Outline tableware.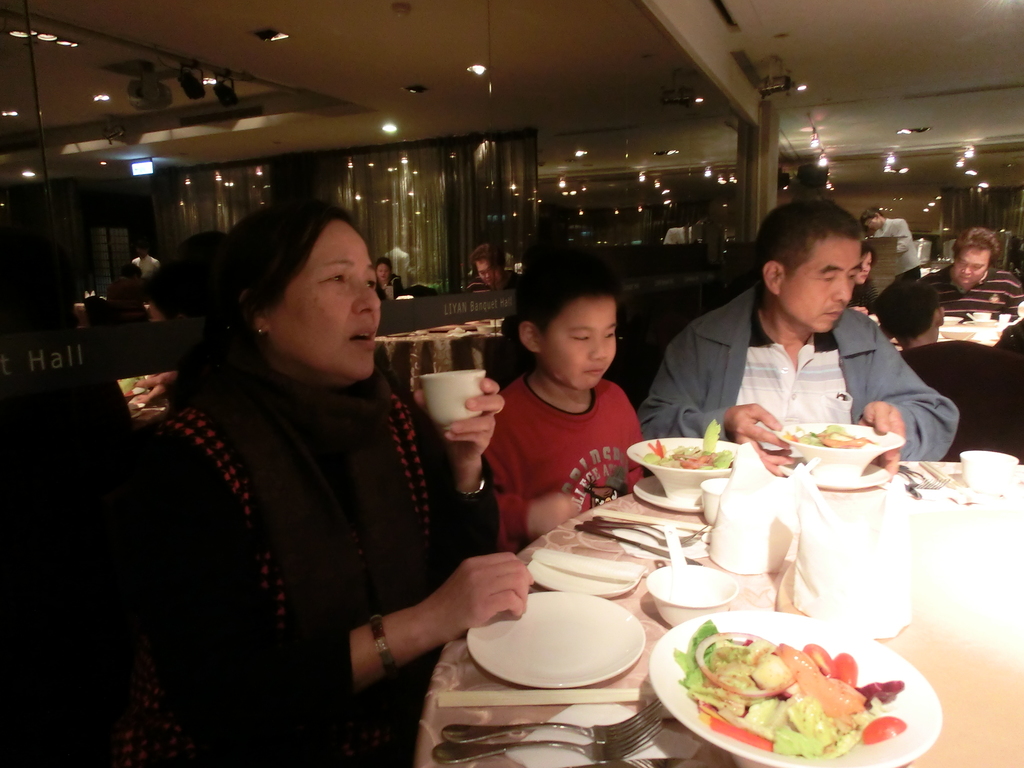
Outline: (left=489, top=313, right=505, bottom=326).
